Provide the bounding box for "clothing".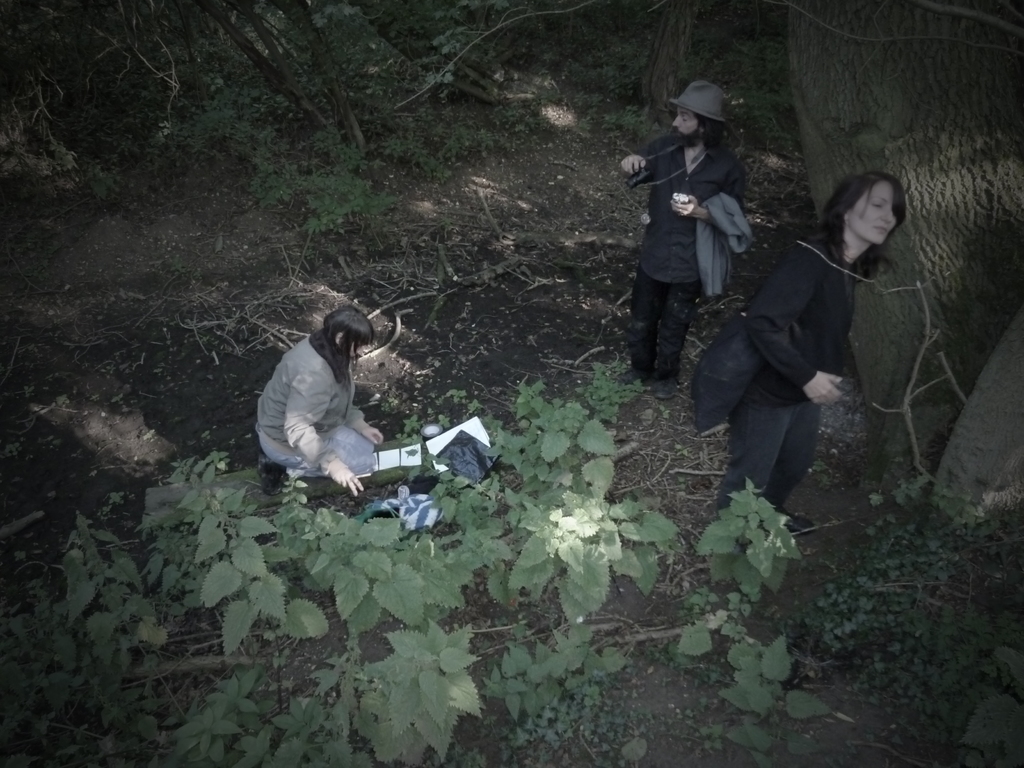
629 130 753 384.
